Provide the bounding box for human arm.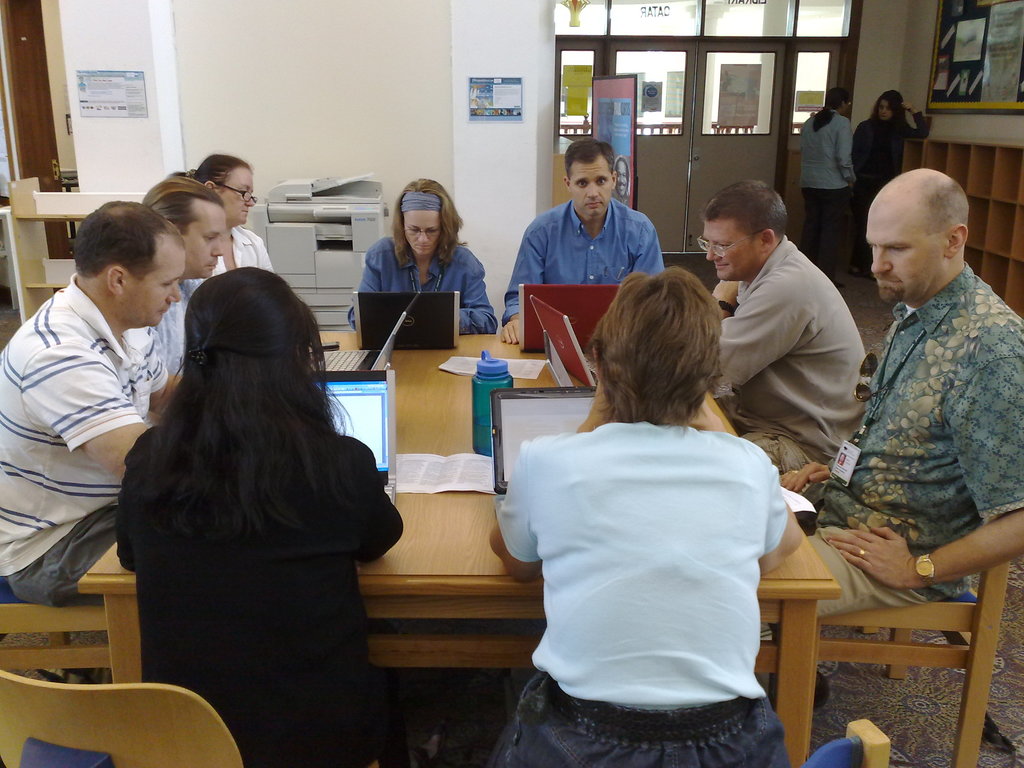
(819,354,1023,588).
